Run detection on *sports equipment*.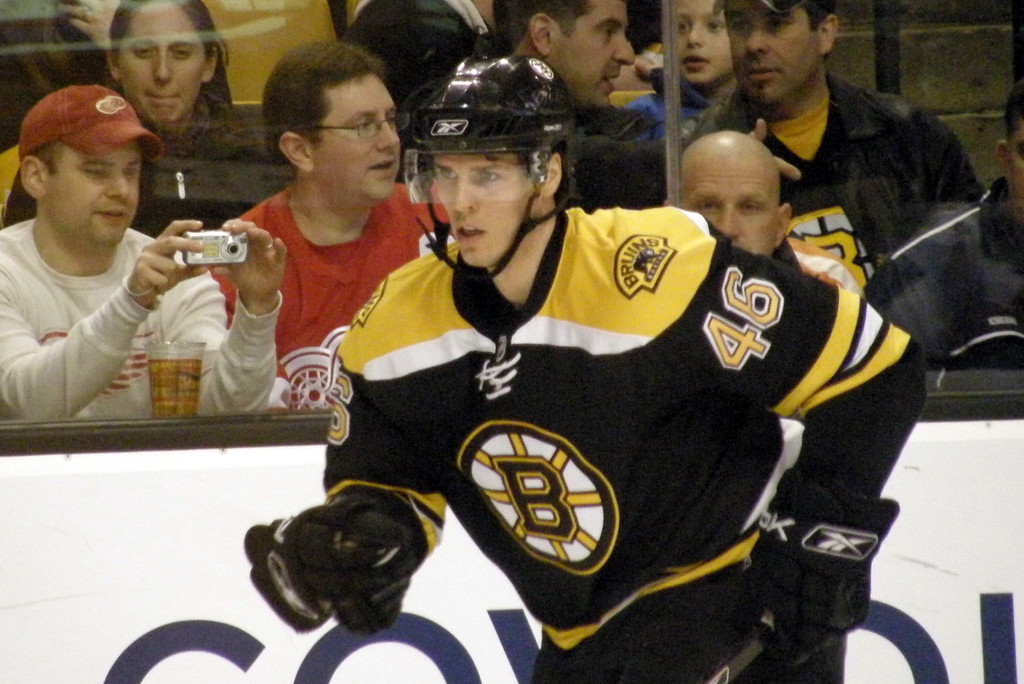
Result: [x1=680, y1=610, x2=776, y2=683].
